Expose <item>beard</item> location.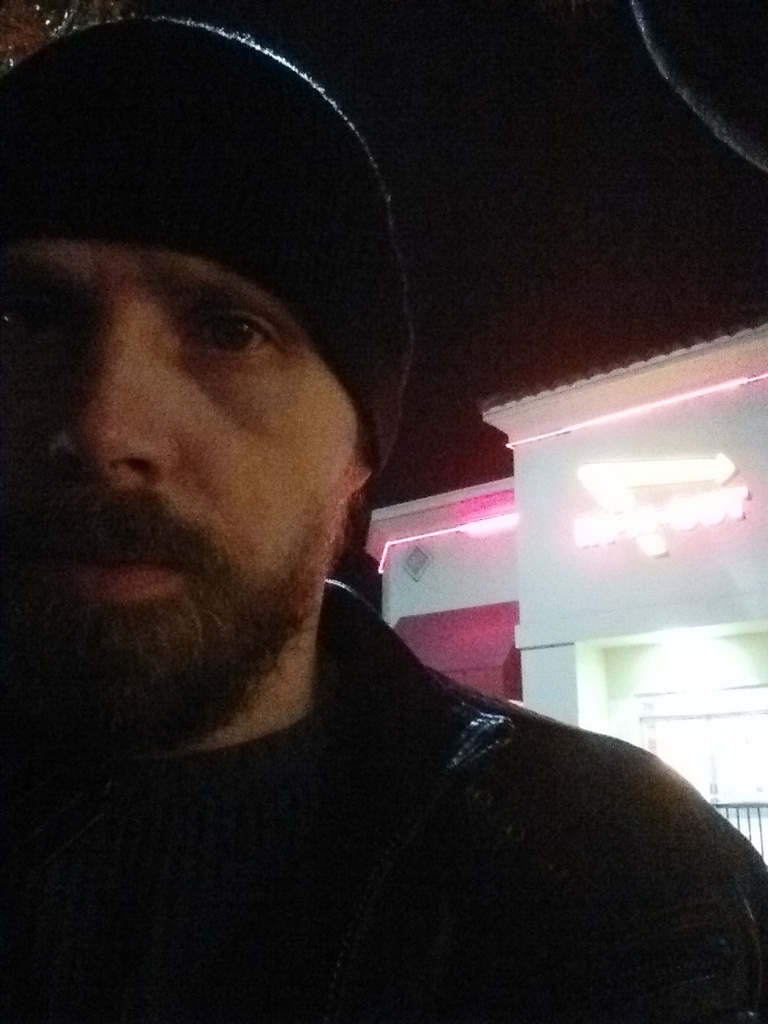
Exposed at {"left": 0, "top": 492, "right": 347, "bottom": 760}.
